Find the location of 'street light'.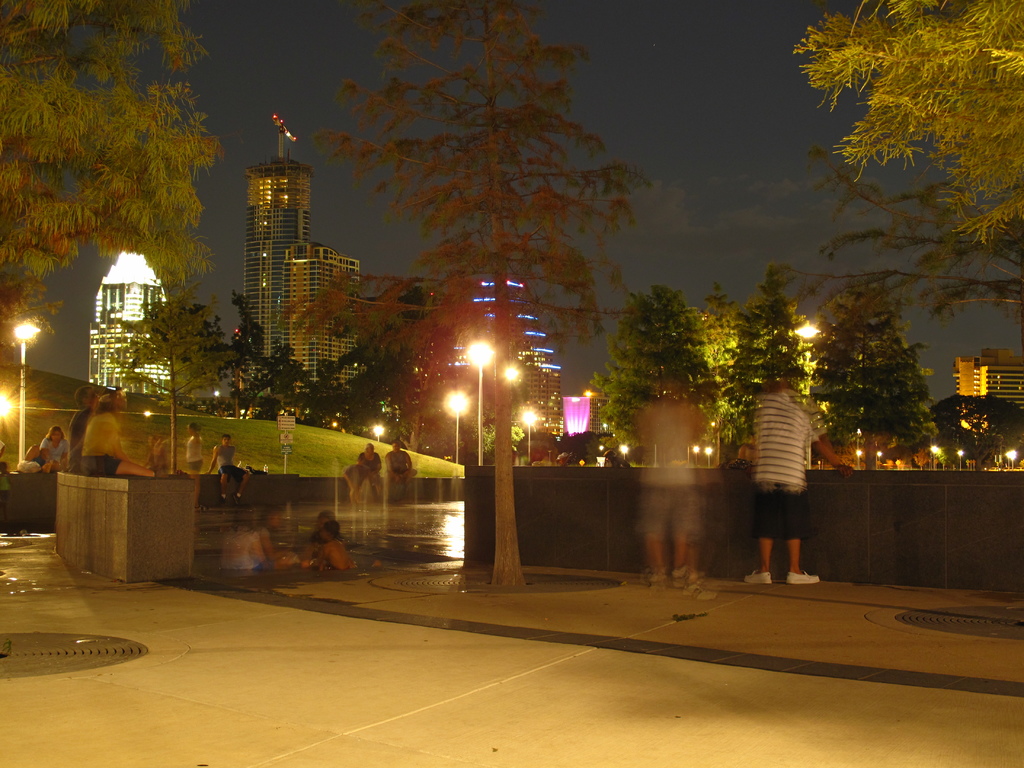
Location: 499:362:529:385.
